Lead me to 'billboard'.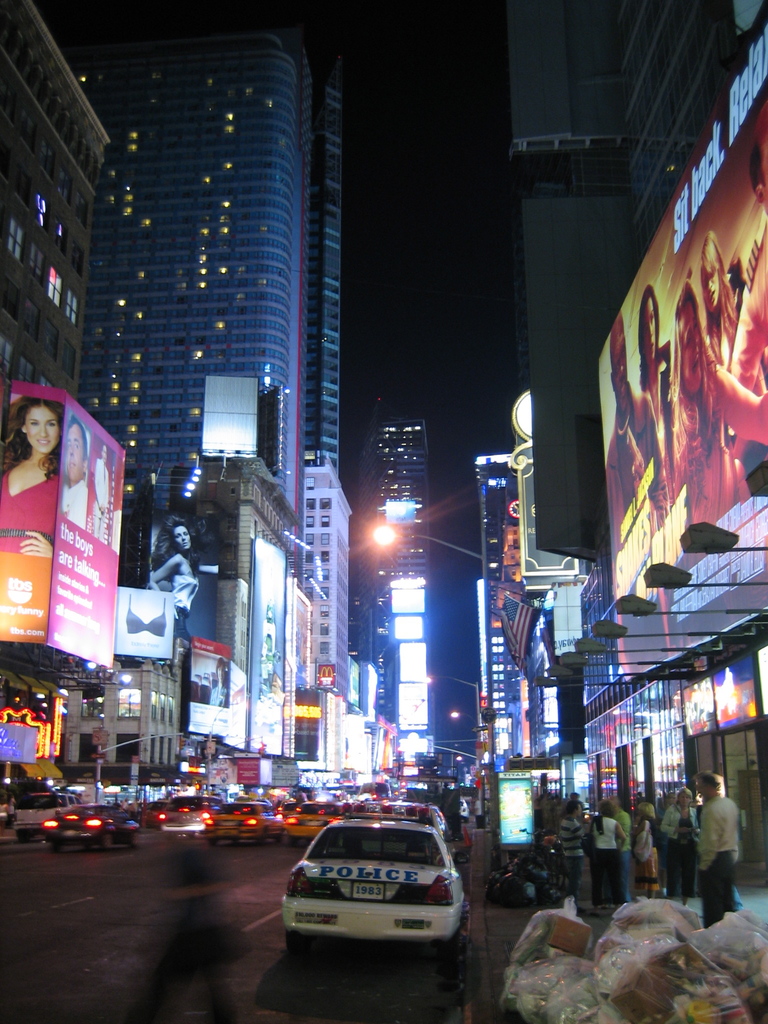
Lead to 394, 614, 429, 631.
